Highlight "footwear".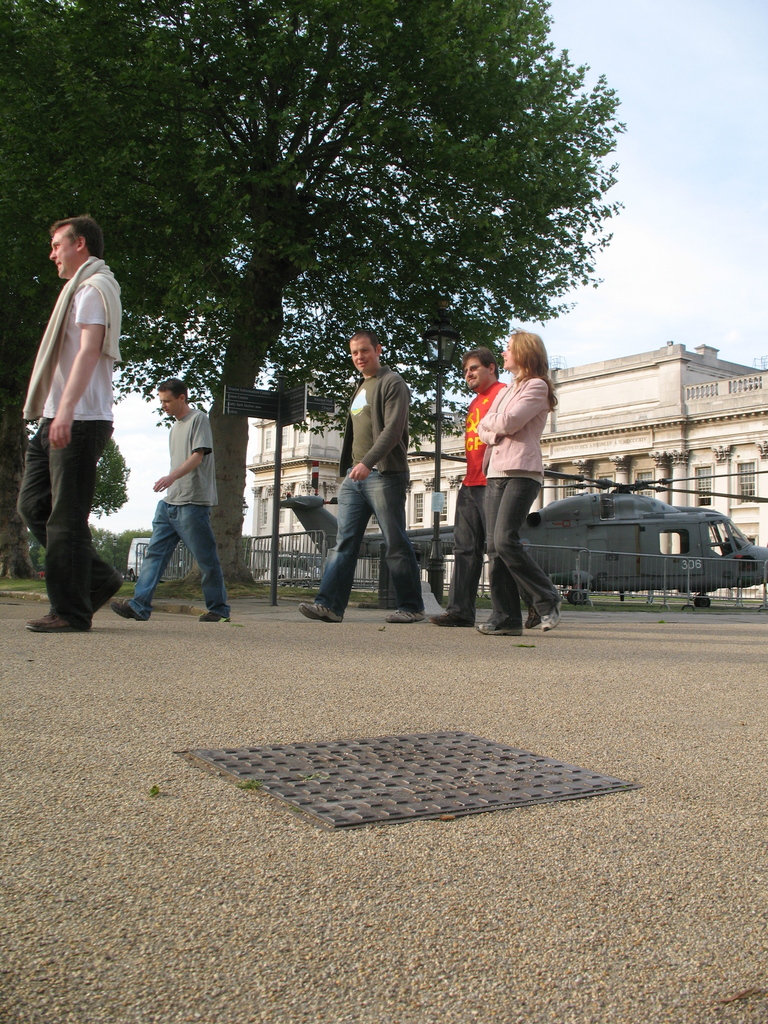
Highlighted region: select_region(525, 605, 543, 629).
